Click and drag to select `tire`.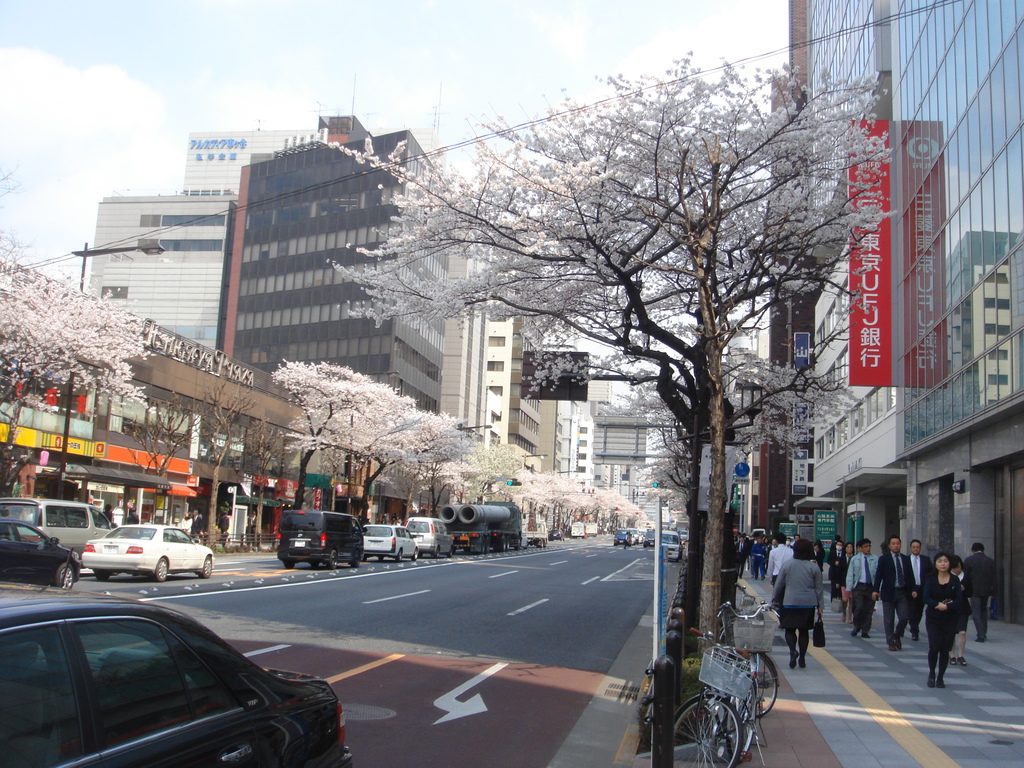
Selection: detection(154, 556, 171, 582).
